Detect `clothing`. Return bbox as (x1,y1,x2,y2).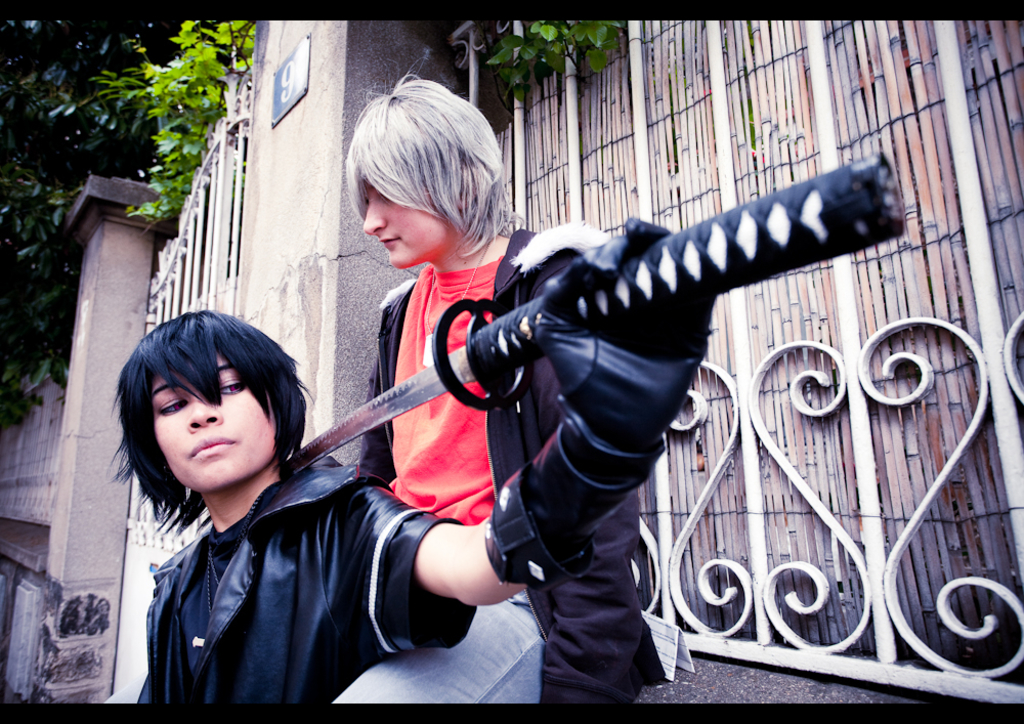
(330,225,666,702).
